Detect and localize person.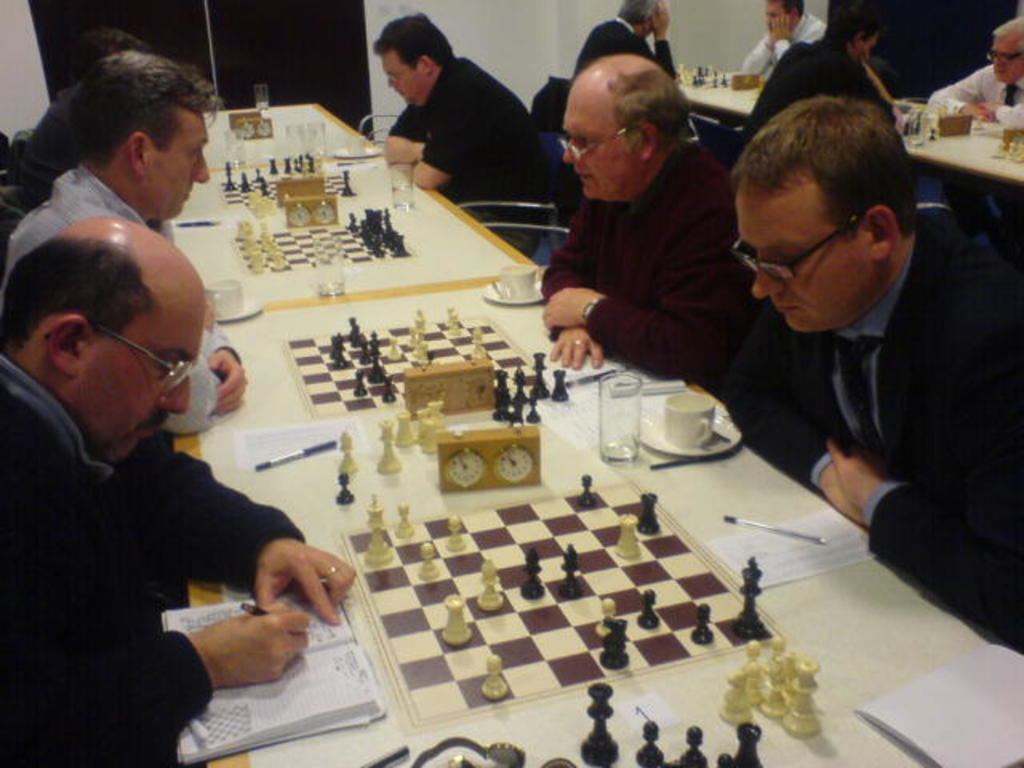
Localized at detection(739, 0, 902, 163).
